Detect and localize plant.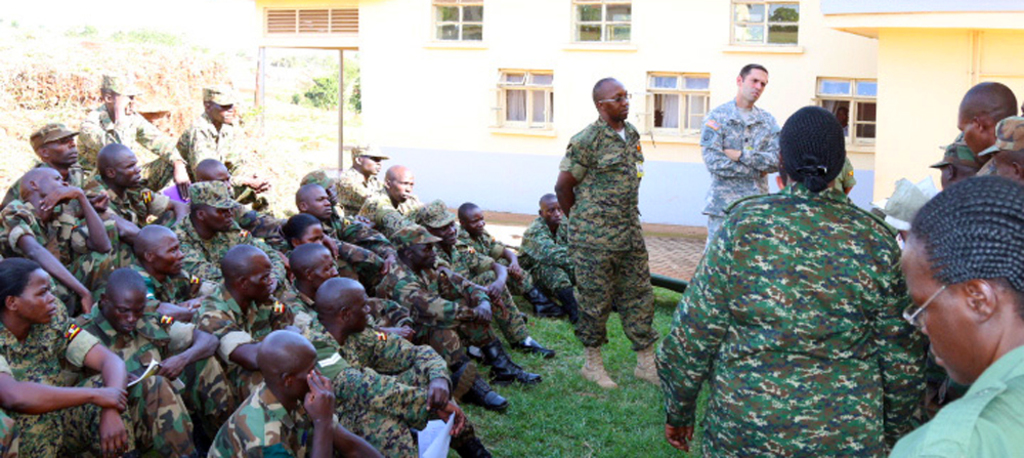
Localized at region(458, 283, 684, 457).
